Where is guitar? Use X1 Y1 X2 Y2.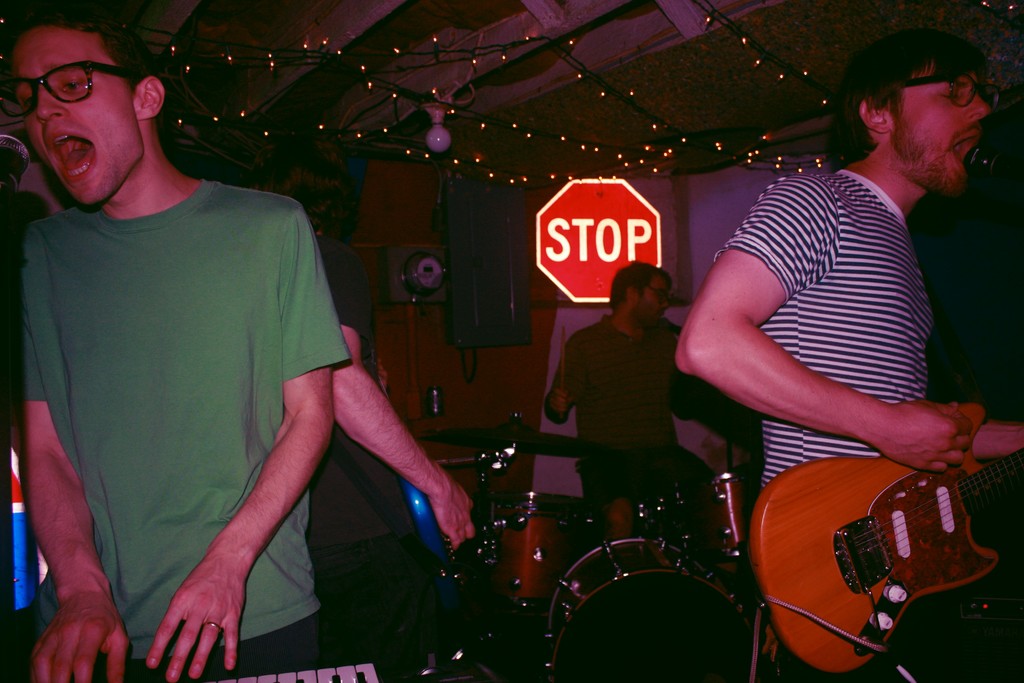
722 406 1023 656.
